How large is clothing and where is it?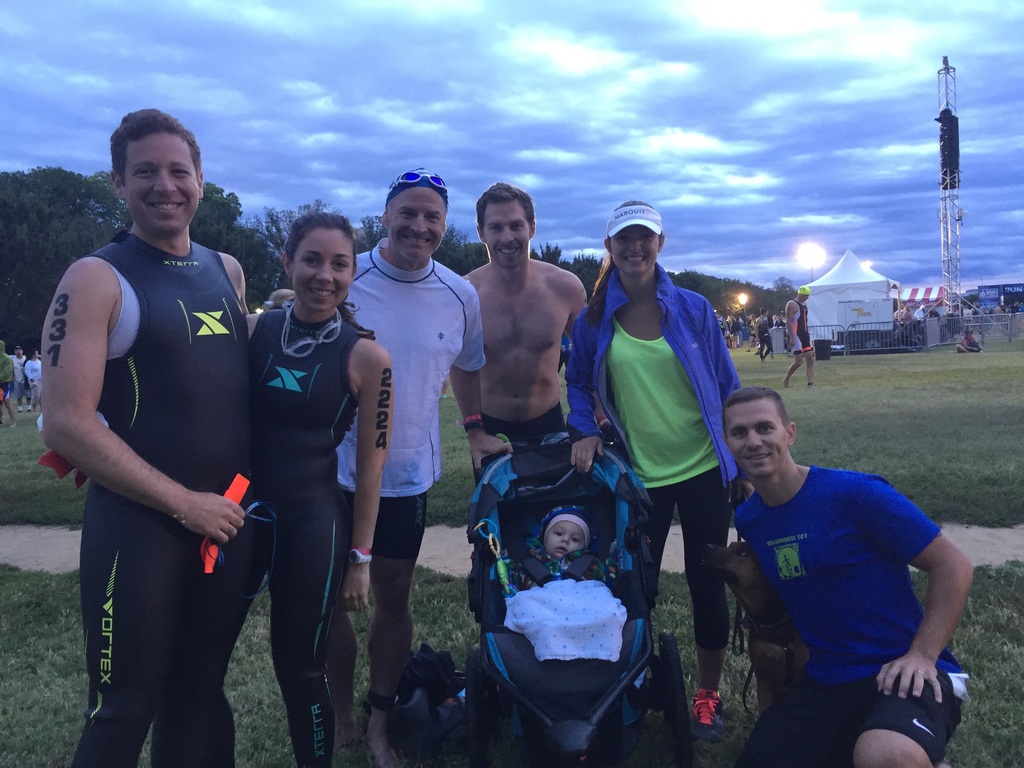
Bounding box: [737, 465, 967, 767].
